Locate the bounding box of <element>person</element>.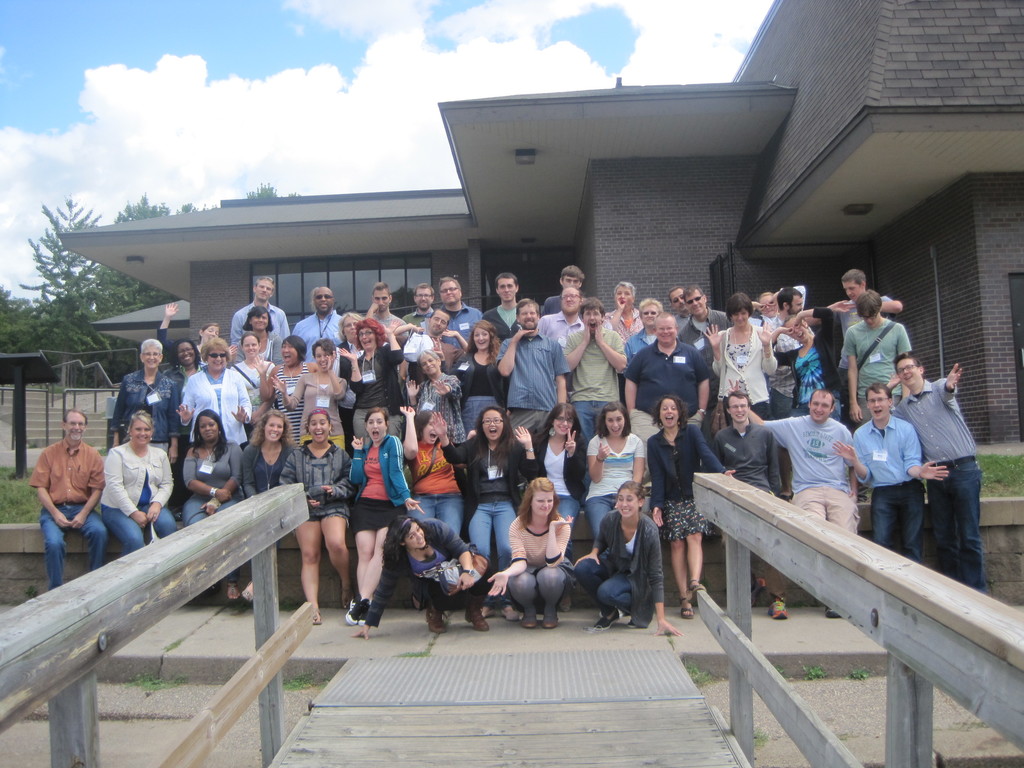
Bounding box: [112, 338, 177, 435].
